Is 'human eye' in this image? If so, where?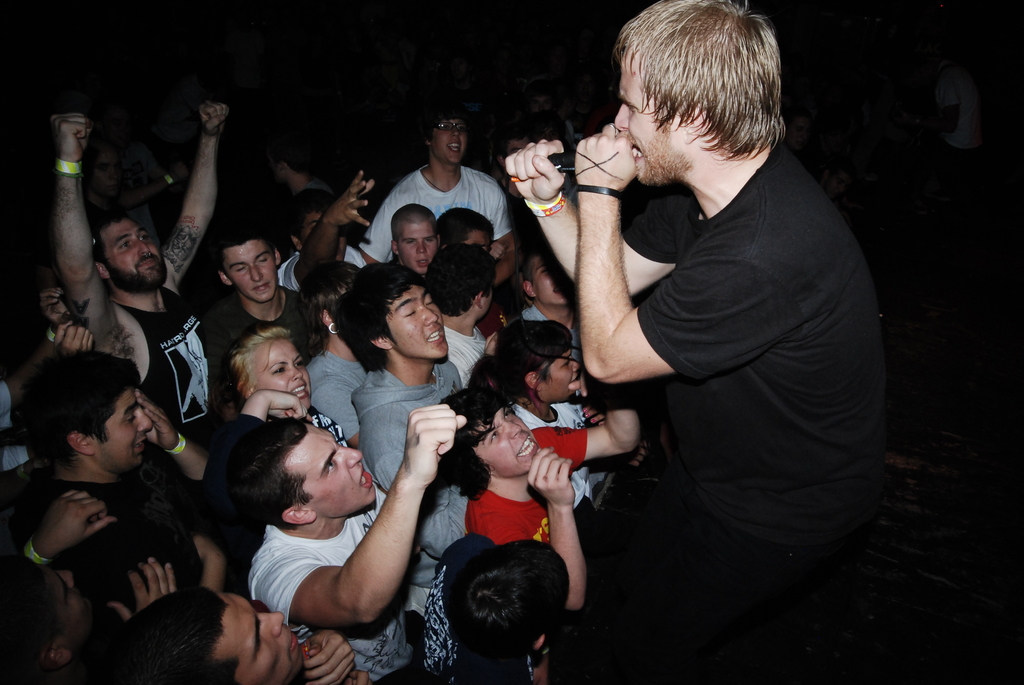
Yes, at 404 239 416 245.
